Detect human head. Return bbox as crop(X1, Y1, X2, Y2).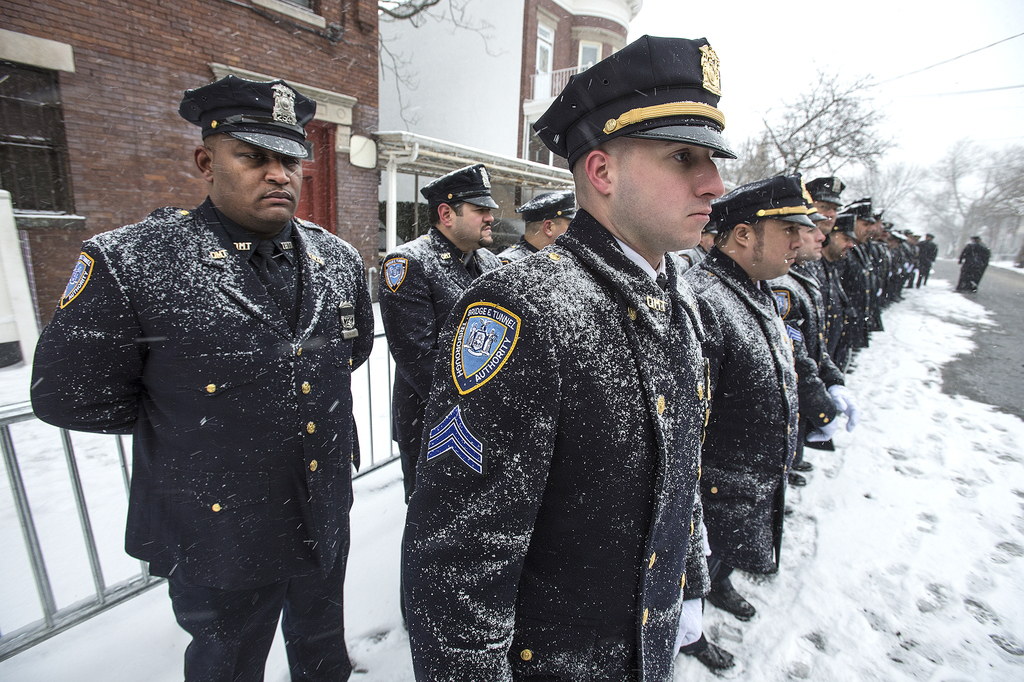
crop(543, 42, 753, 259).
